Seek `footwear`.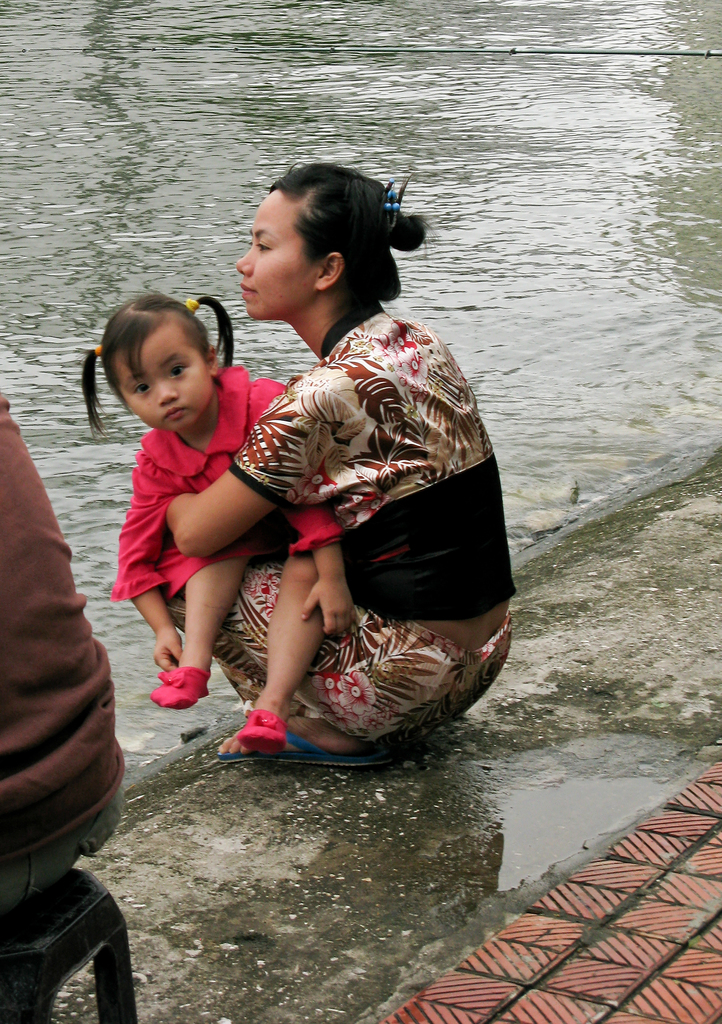
x1=226, y1=700, x2=305, y2=769.
